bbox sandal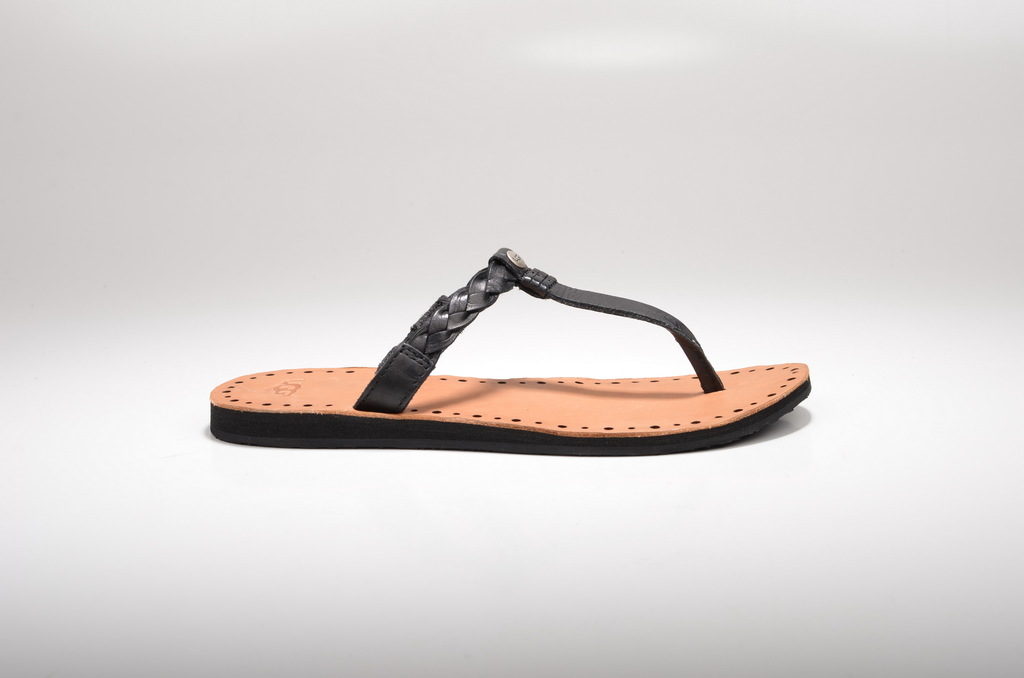
Rect(211, 243, 815, 457)
